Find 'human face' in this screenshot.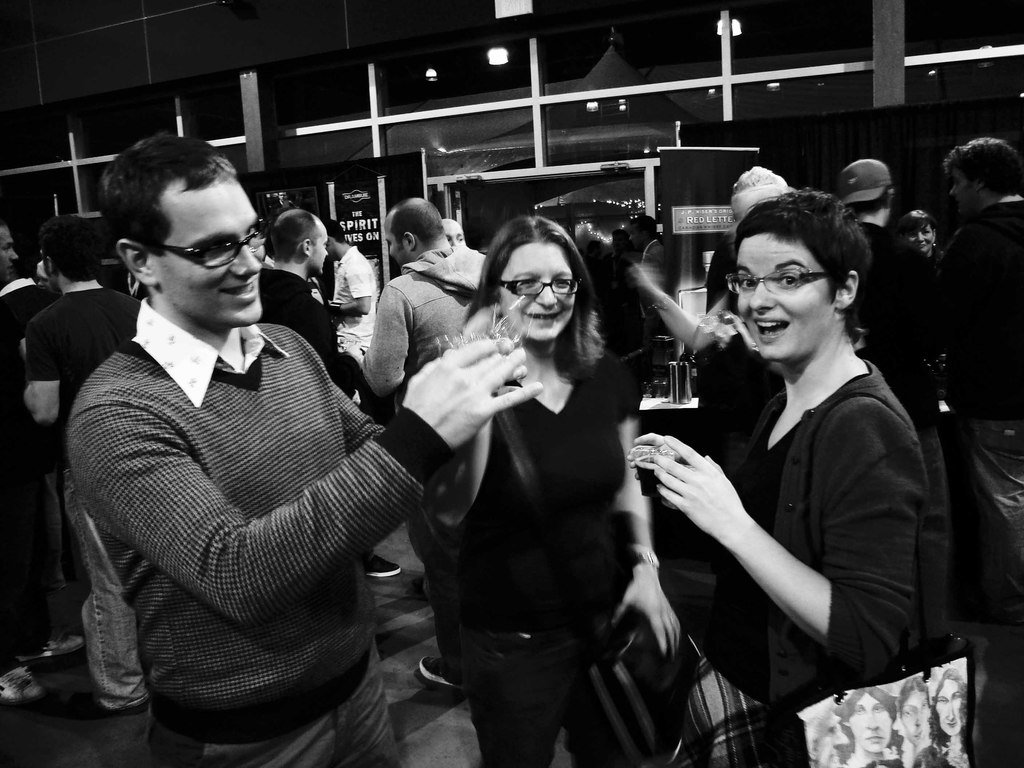
The bounding box for 'human face' is rect(312, 227, 328, 278).
